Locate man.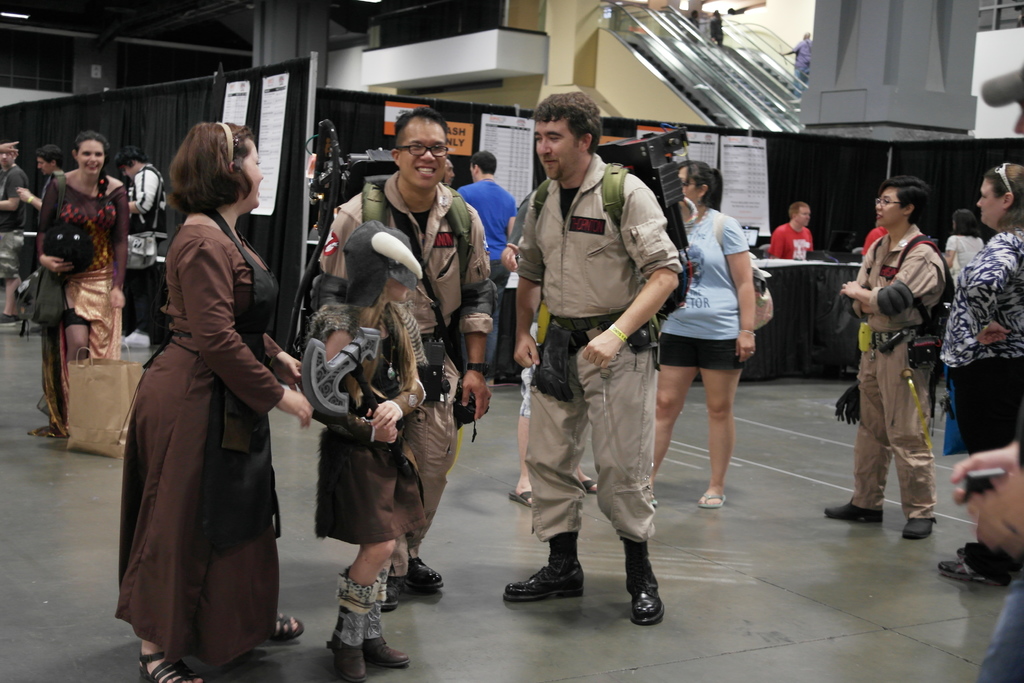
Bounding box: {"x1": 457, "y1": 149, "x2": 518, "y2": 382}.
